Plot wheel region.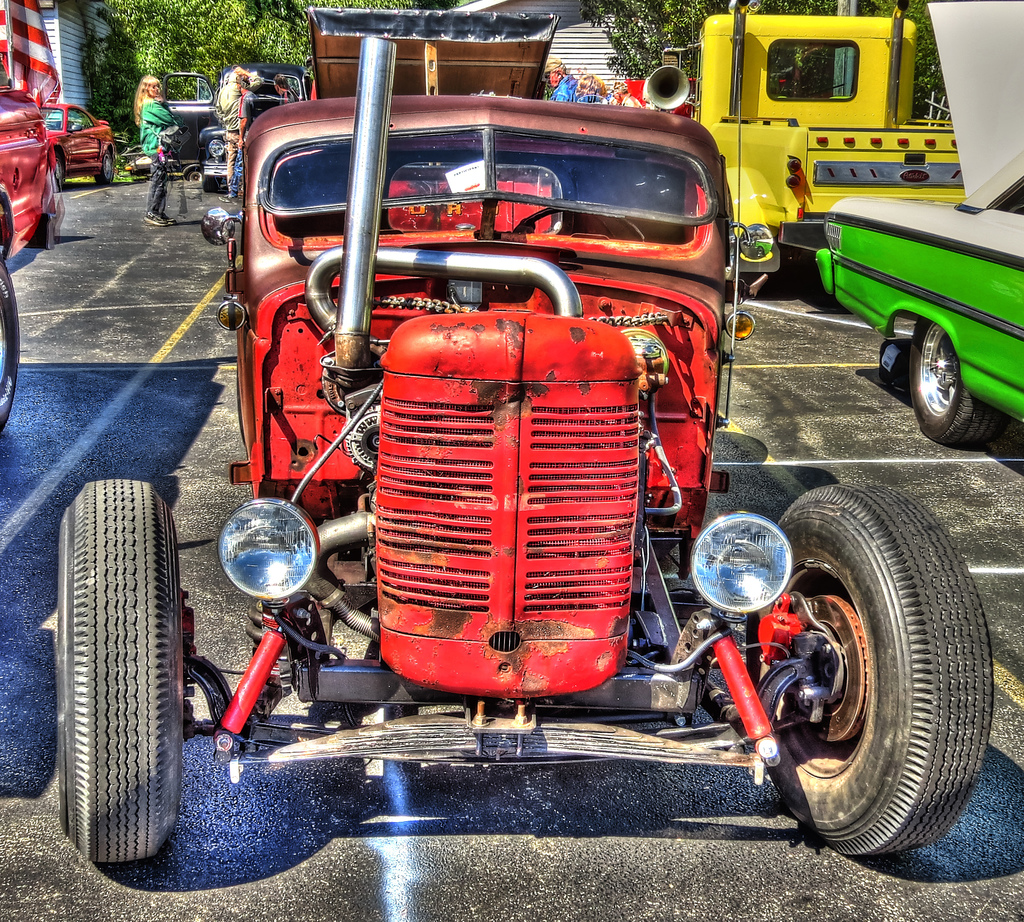
Plotted at (x1=204, y1=175, x2=223, y2=195).
